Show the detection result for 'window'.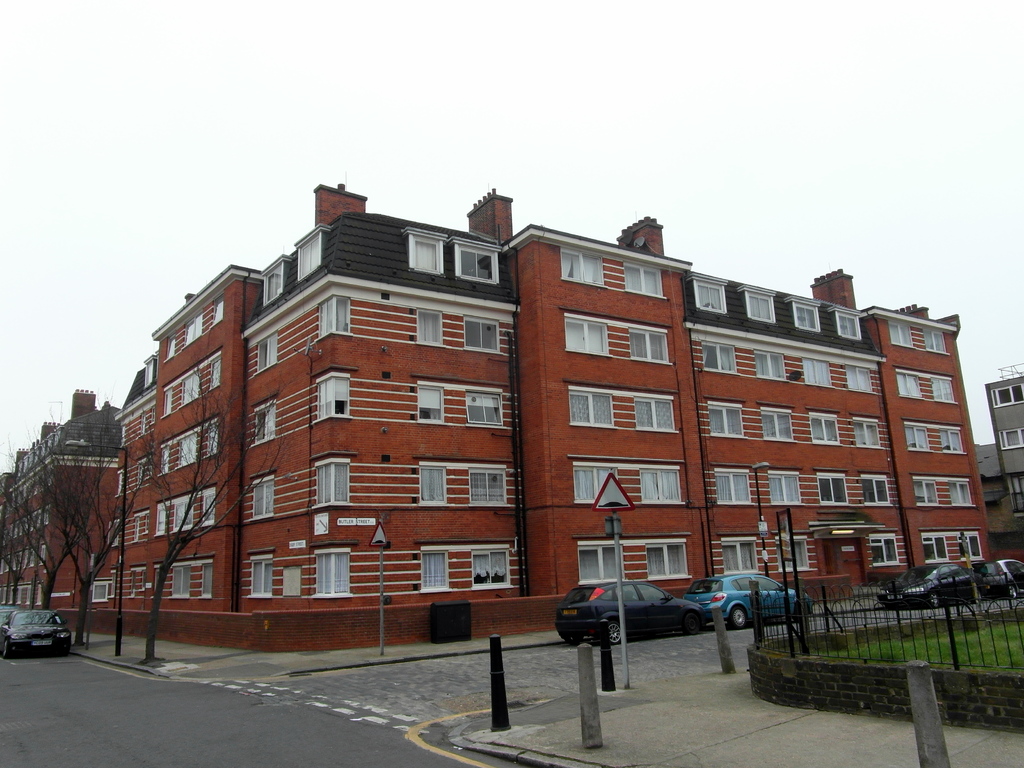
BBox(637, 582, 660, 601).
